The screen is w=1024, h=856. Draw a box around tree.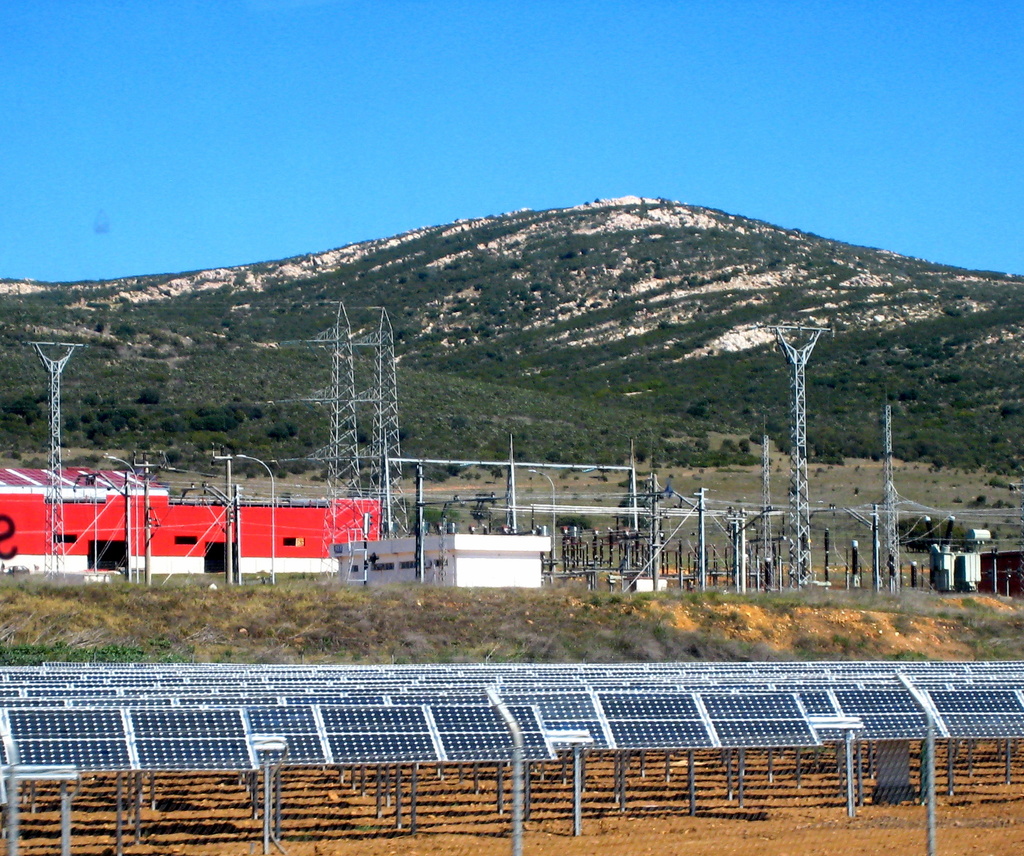
<bbox>267, 420, 296, 441</bbox>.
